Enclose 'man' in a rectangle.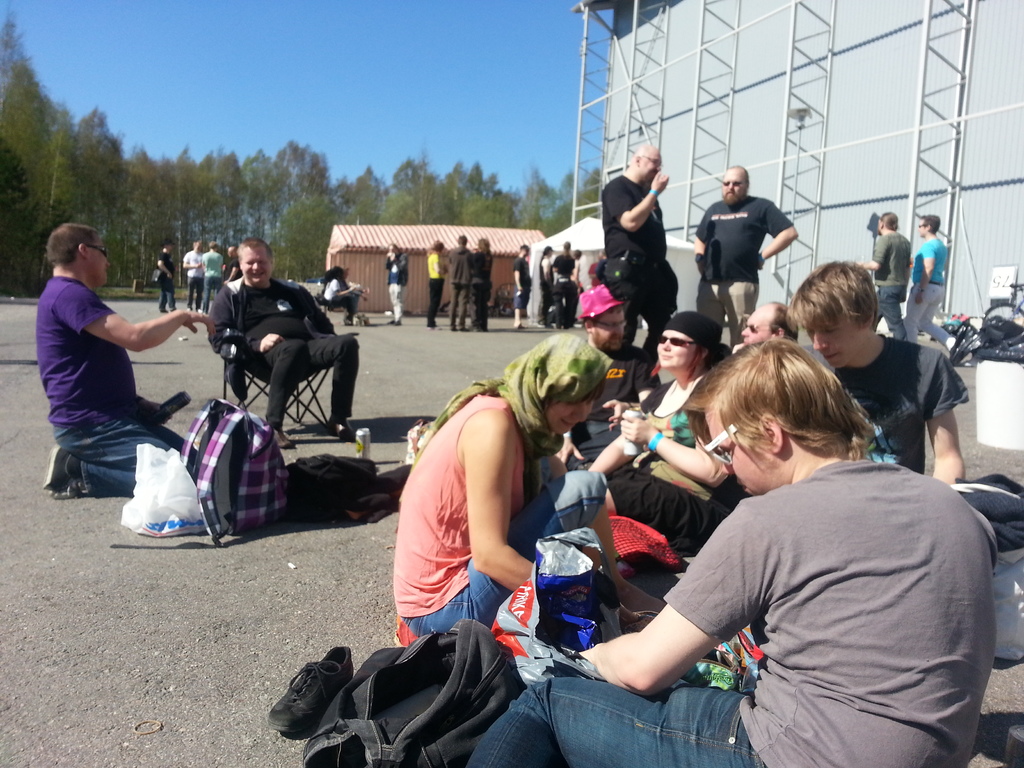
BBox(856, 210, 911, 341).
